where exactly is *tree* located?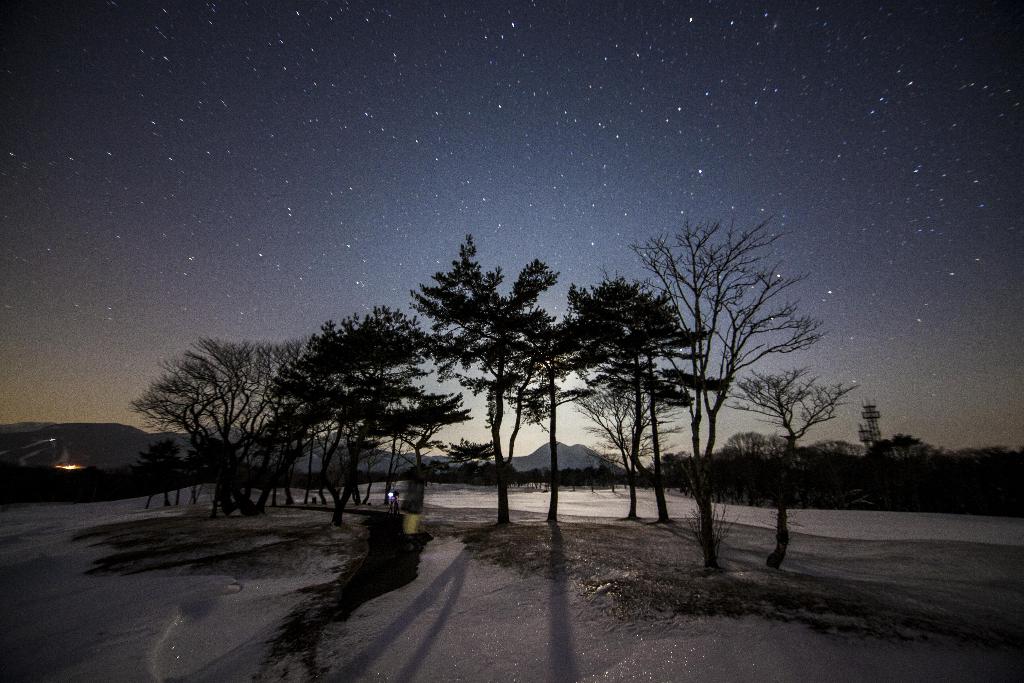
Its bounding box is {"x1": 115, "y1": 329, "x2": 295, "y2": 513}.
